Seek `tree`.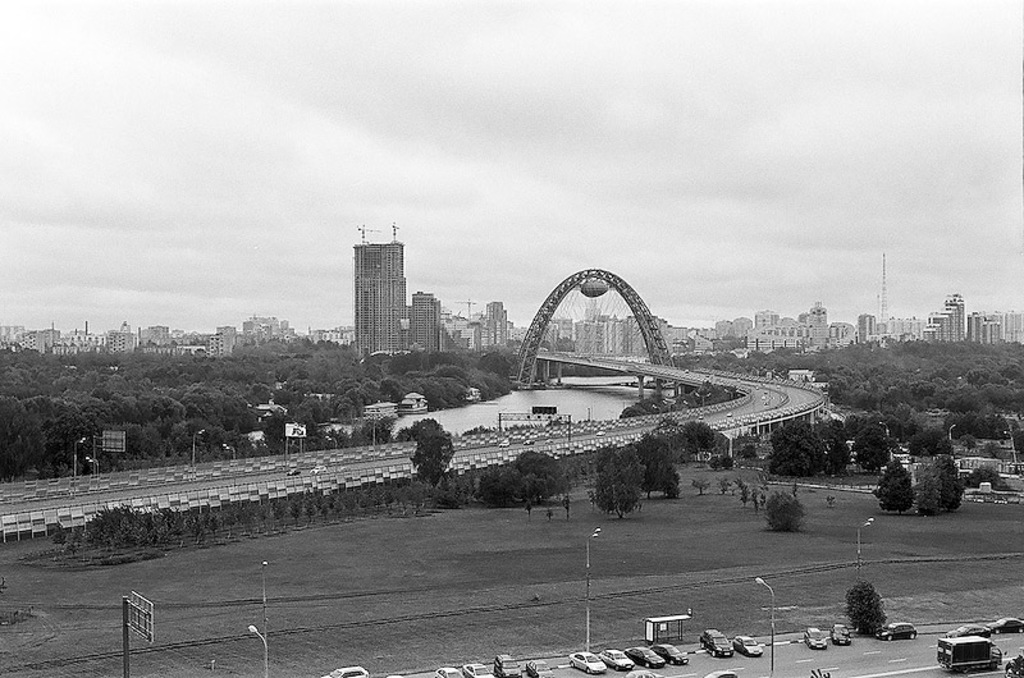
detection(521, 449, 567, 495).
